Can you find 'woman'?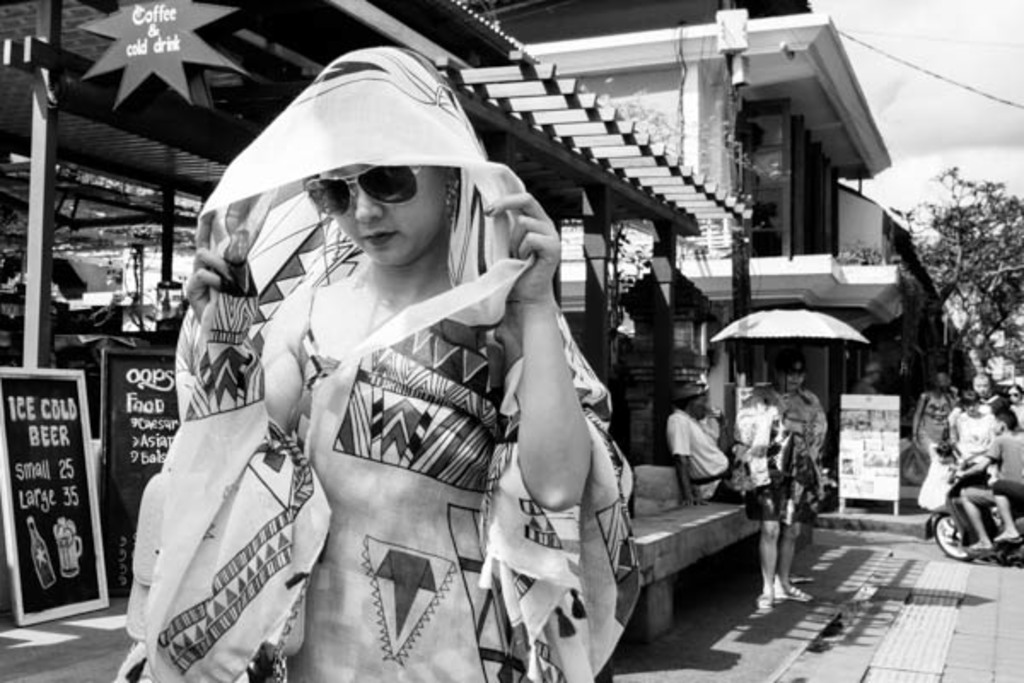
Yes, bounding box: bbox=(1004, 381, 1022, 432).
